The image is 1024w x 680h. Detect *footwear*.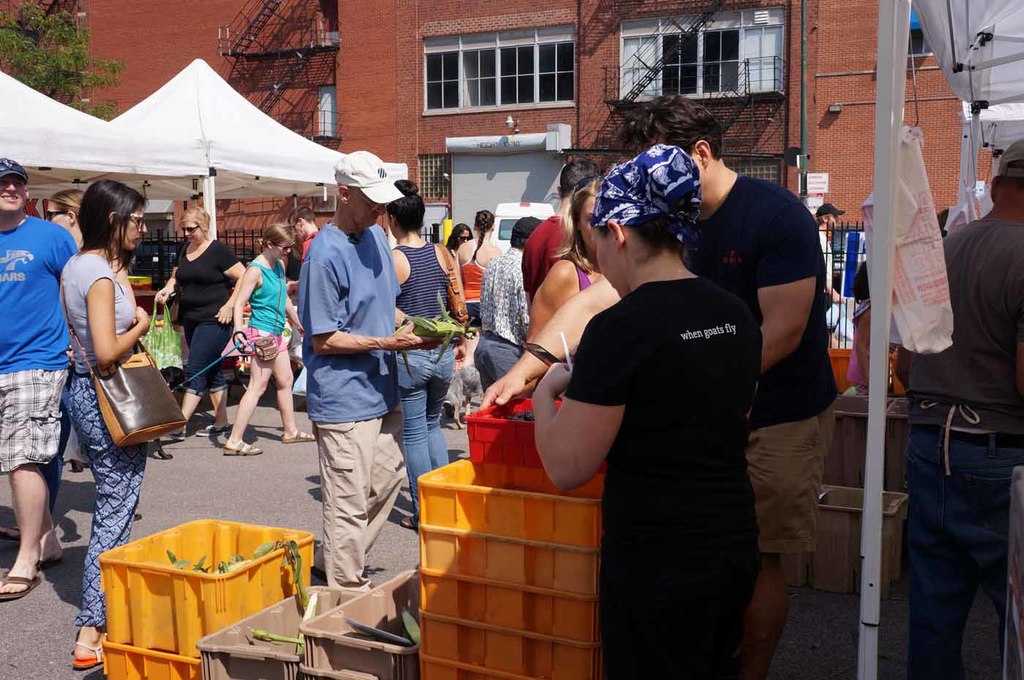
Detection: (277, 428, 312, 445).
